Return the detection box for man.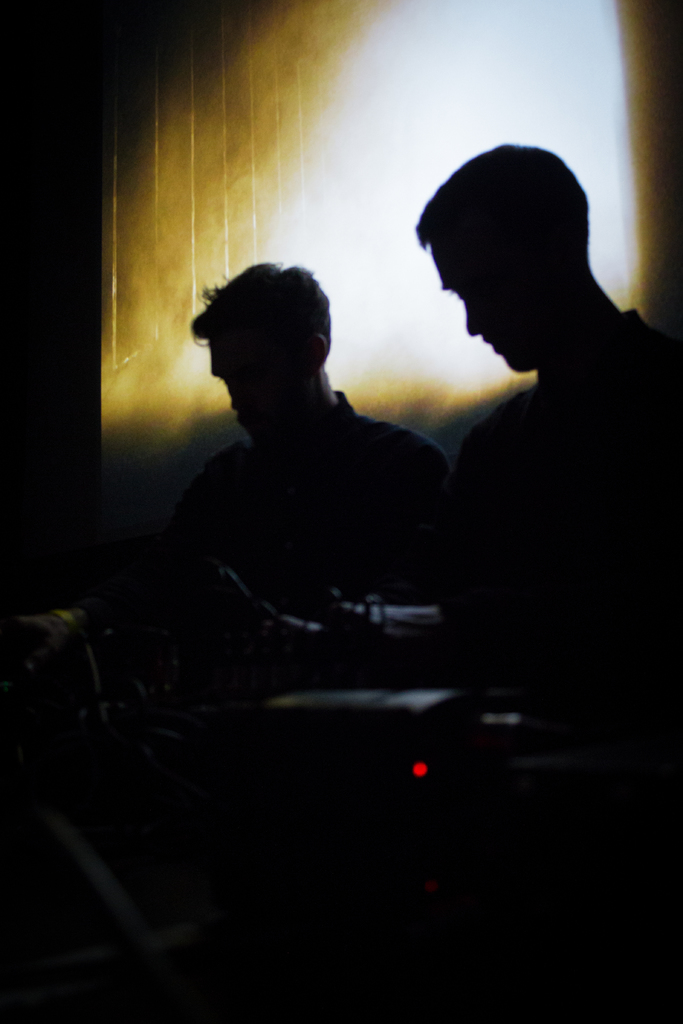
detection(415, 144, 682, 671).
